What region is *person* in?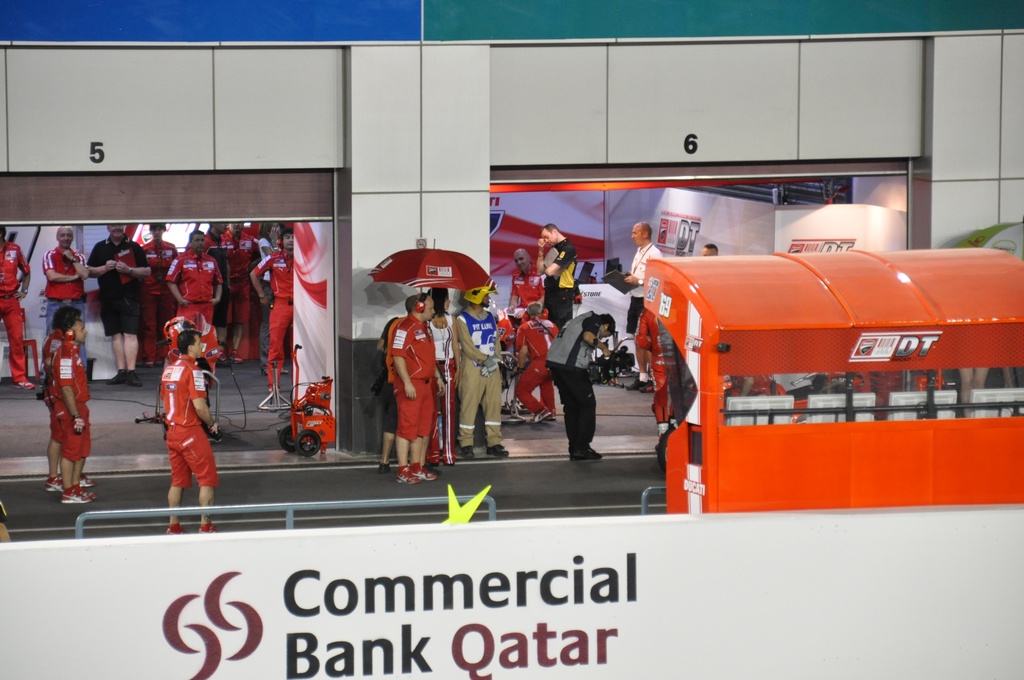
[x1=506, y1=245, x2=544, y2=306].
